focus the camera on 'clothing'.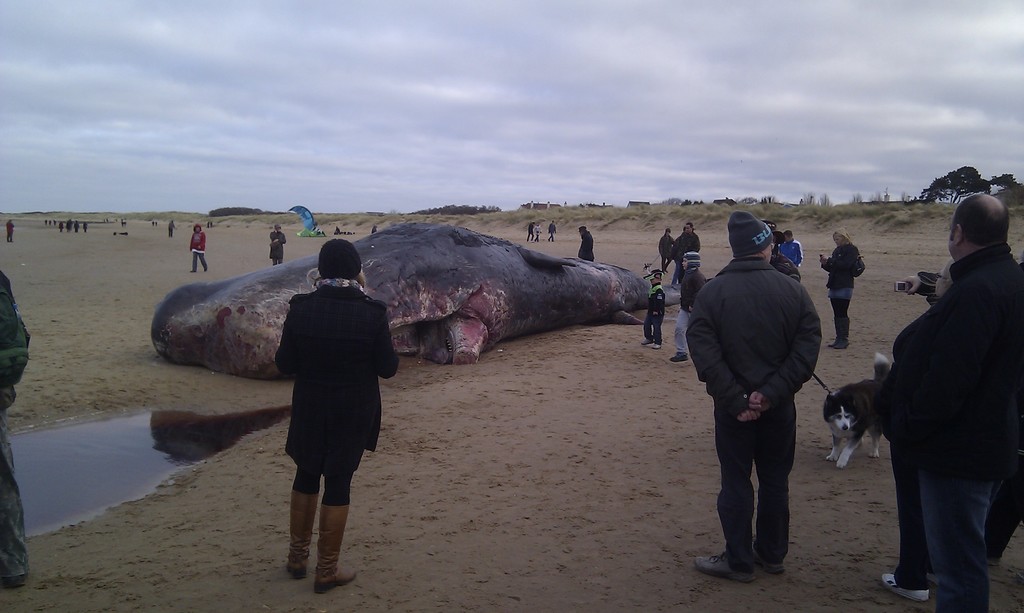
Focus region: 769, 255, 799, 280.
